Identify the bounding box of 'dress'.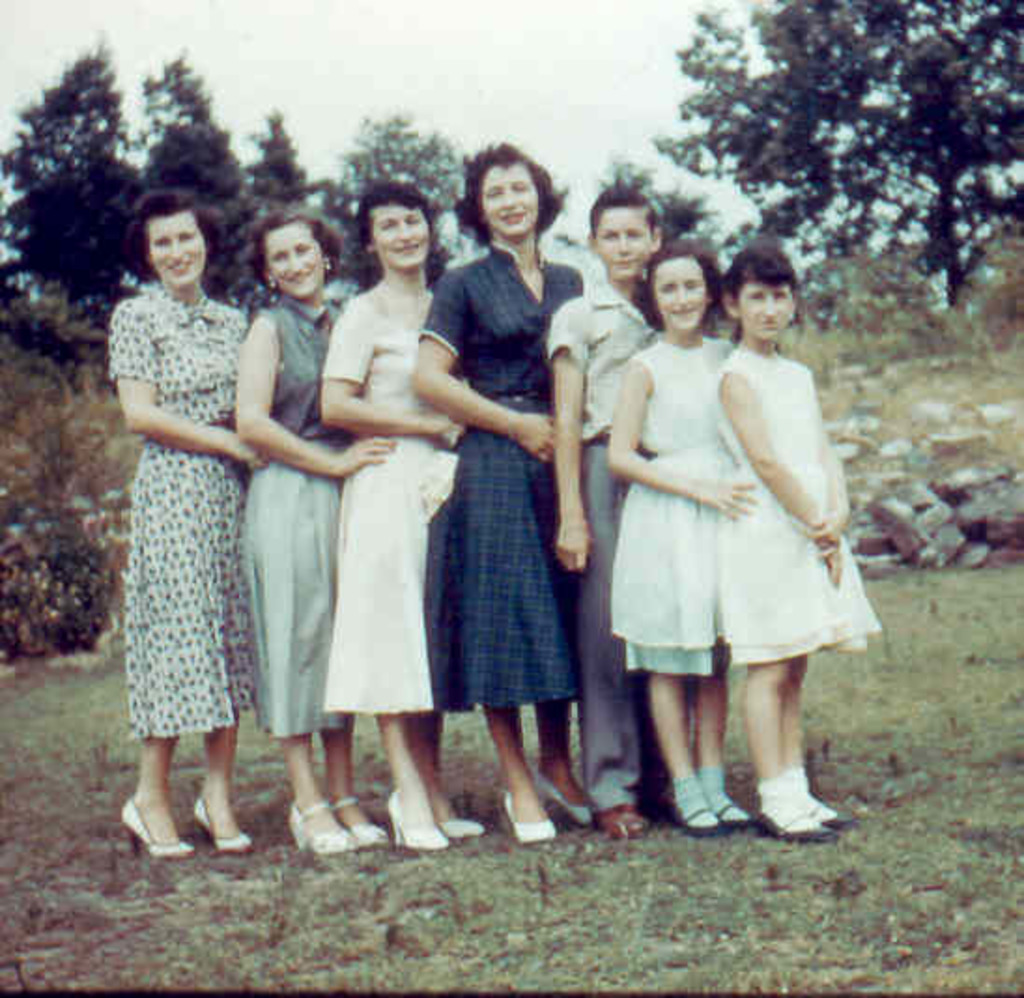
{"left": 107, "top": 284, "right": 254, "bottom": 738}.
